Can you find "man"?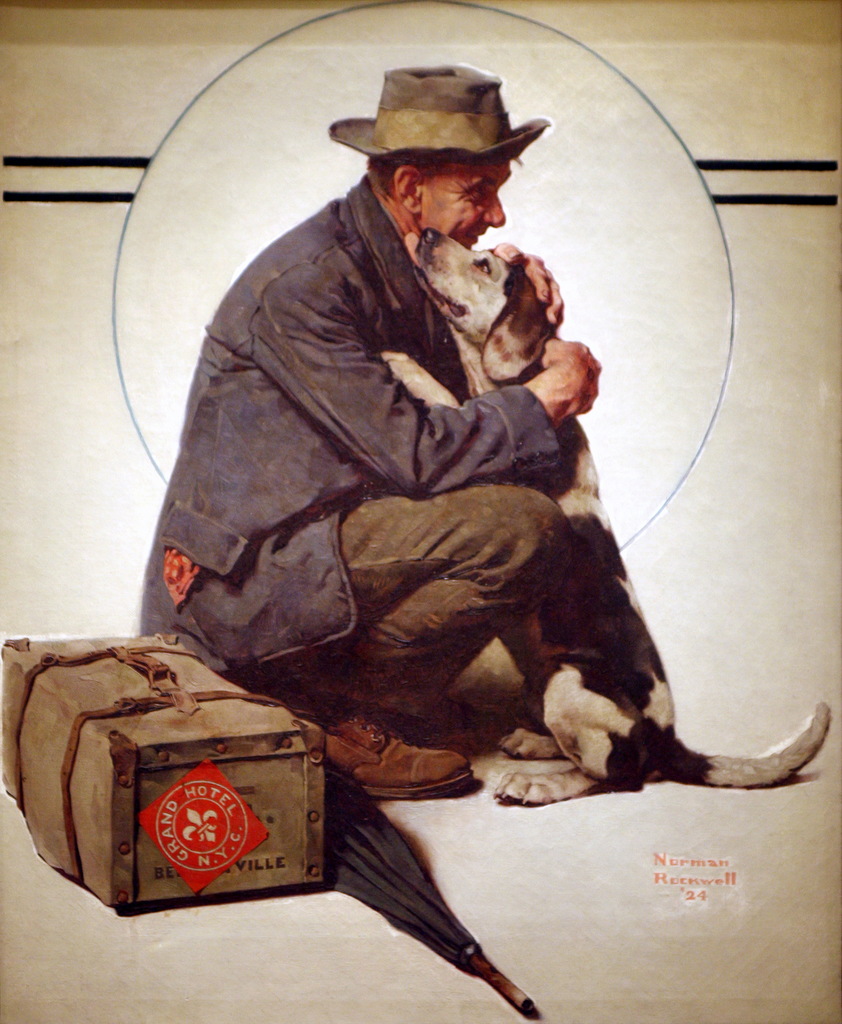
Yes, bounding box: {"left": 136, "top": 42, "right": 719, "bottom": 901}.
